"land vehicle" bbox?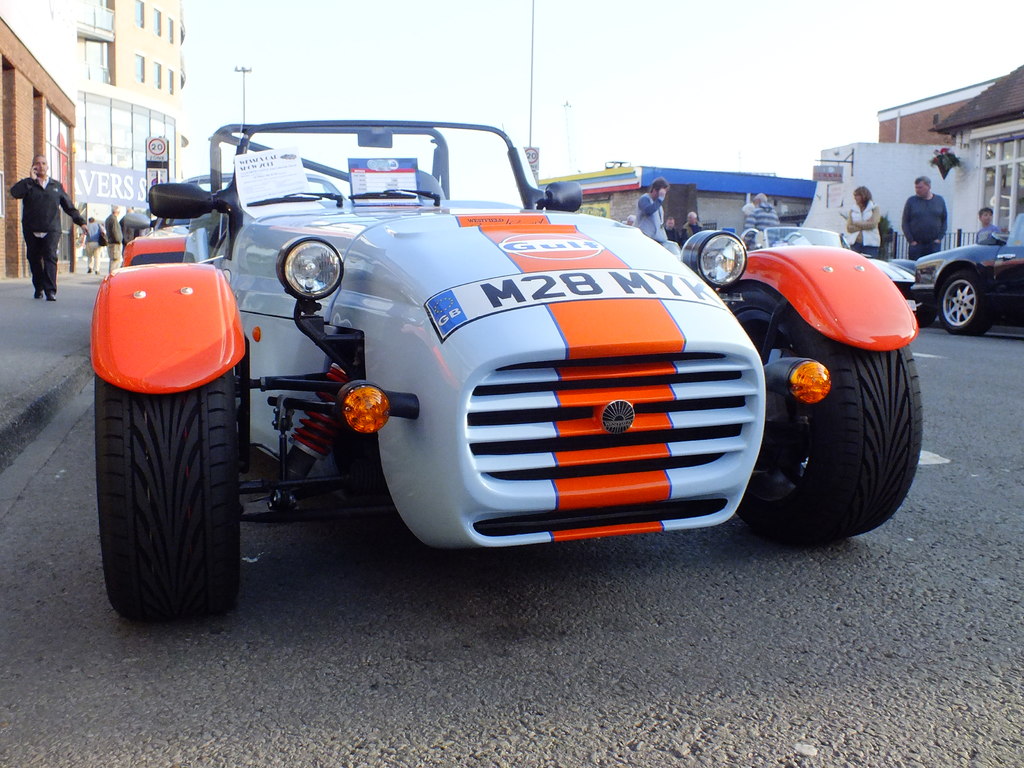
(911,211,1023,337)
